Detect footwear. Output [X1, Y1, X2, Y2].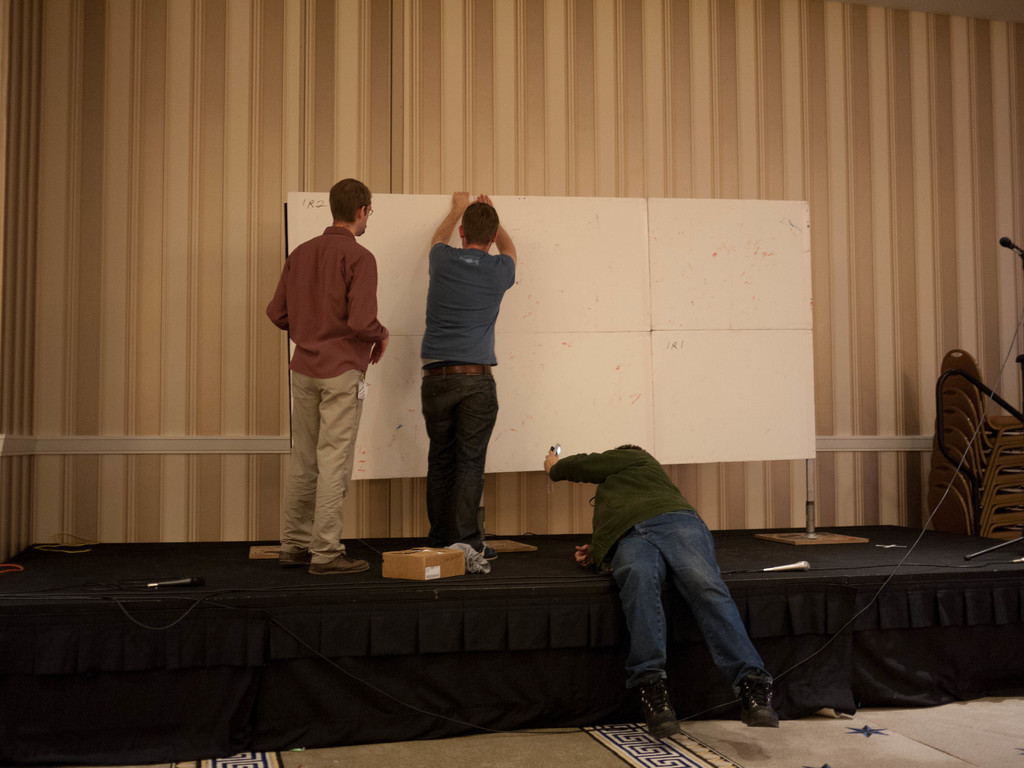
[282, 549, 308, 568].
